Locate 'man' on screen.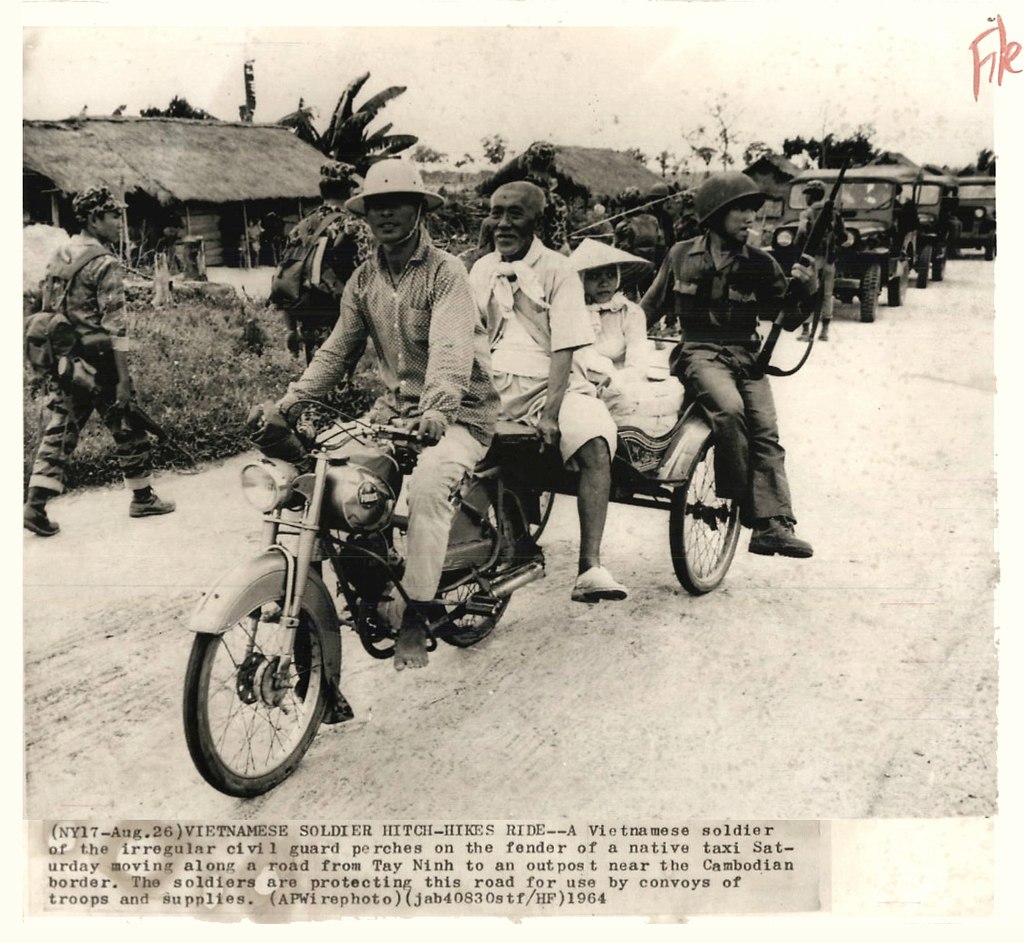
On screen at (789,174,847,334).
